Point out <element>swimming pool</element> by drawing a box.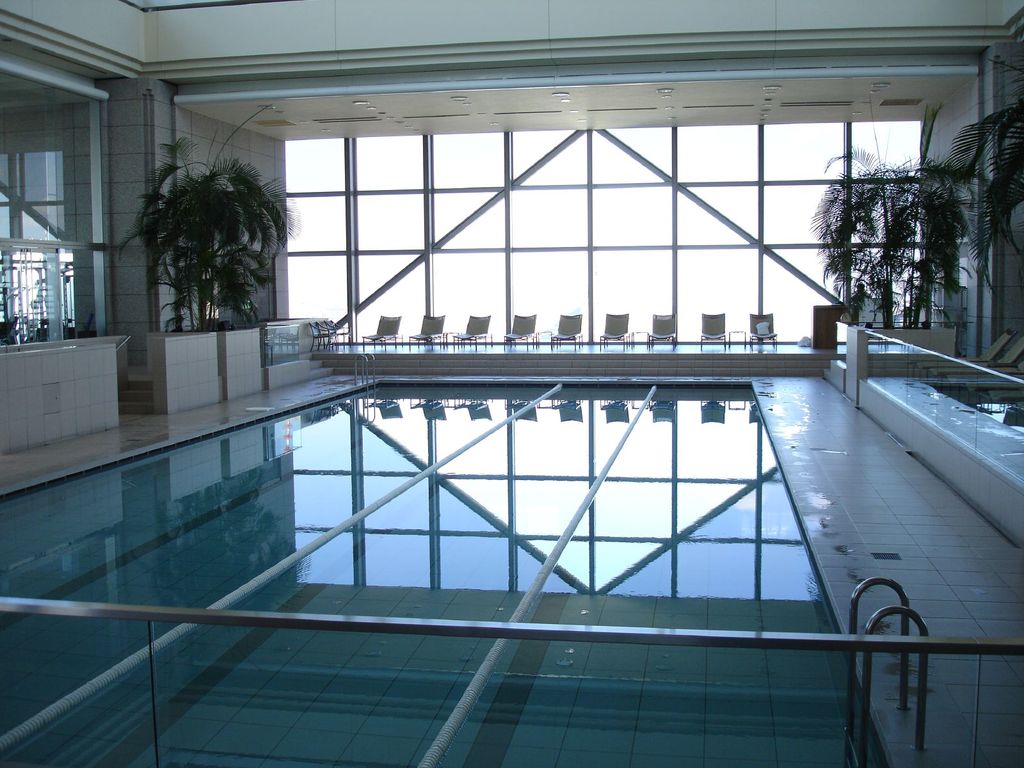
0:400:1005:764.
